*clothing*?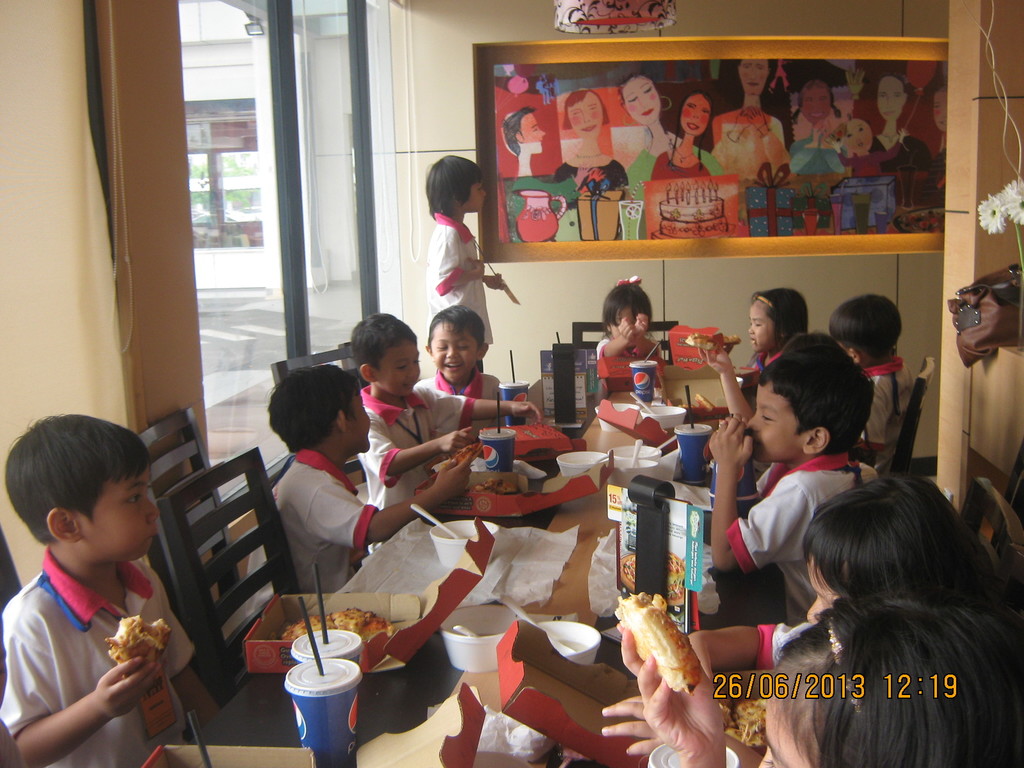
(x1=412, y1=367, x2=509, y2=439)
